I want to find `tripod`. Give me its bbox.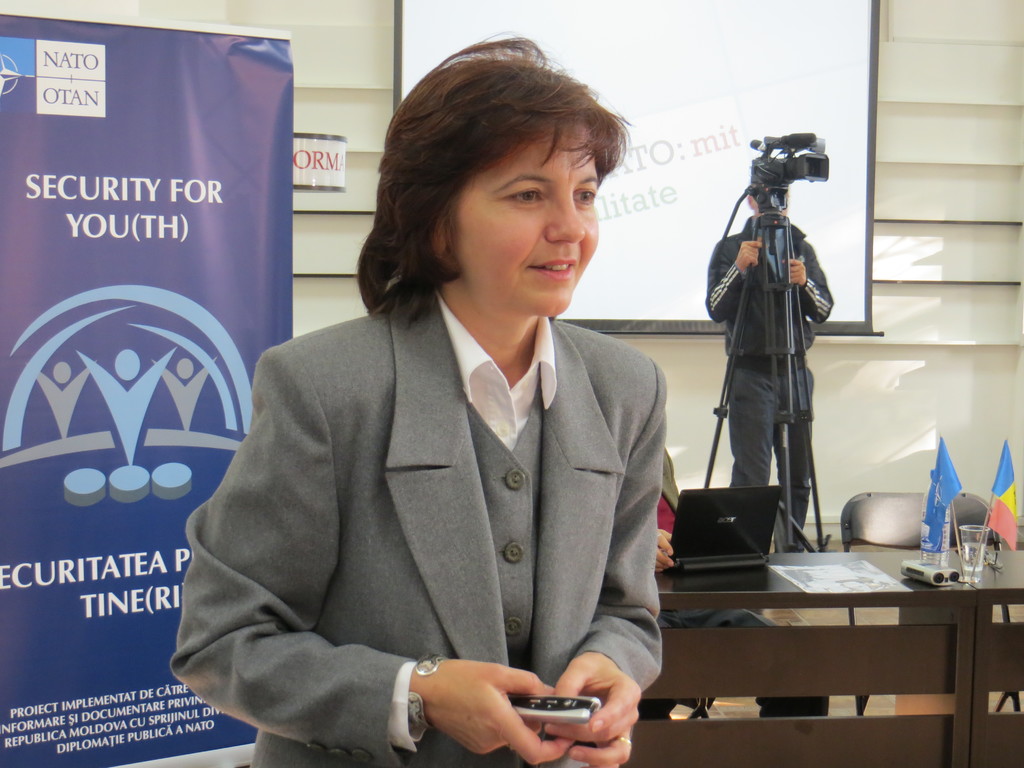
detection(705, 209, 831, 559).
